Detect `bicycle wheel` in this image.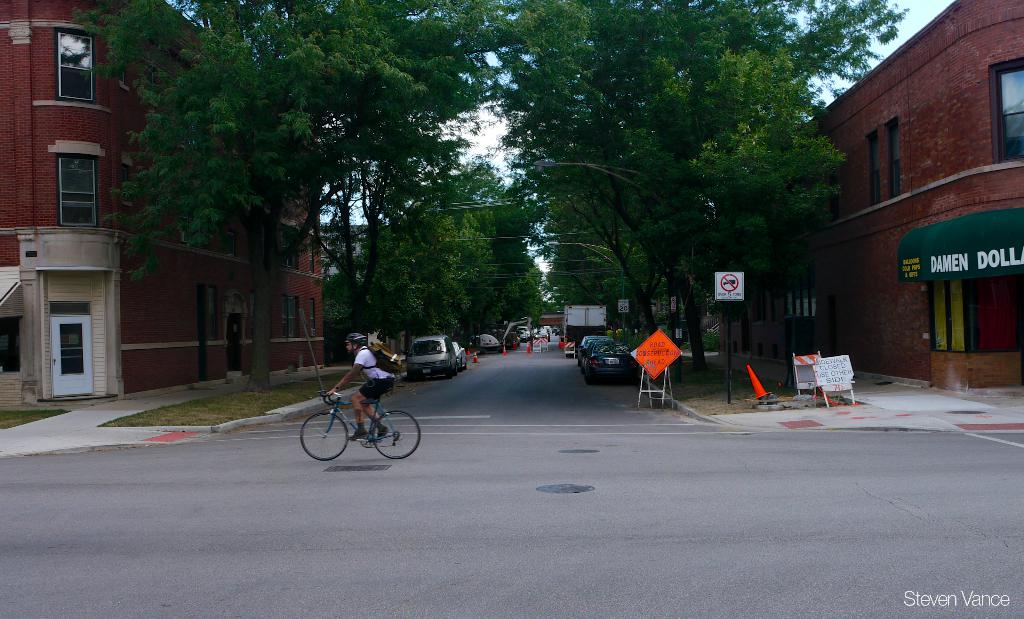
Detection: box=[292, 411, 342, 466].
